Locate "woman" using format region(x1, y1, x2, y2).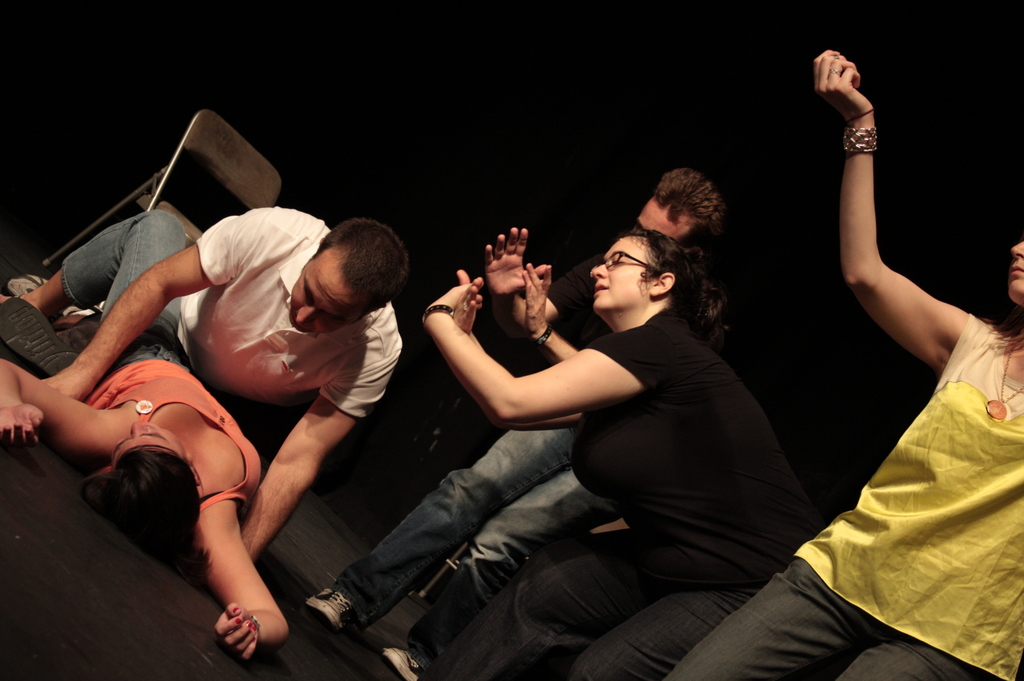
region(0, 206, 291, 658).
